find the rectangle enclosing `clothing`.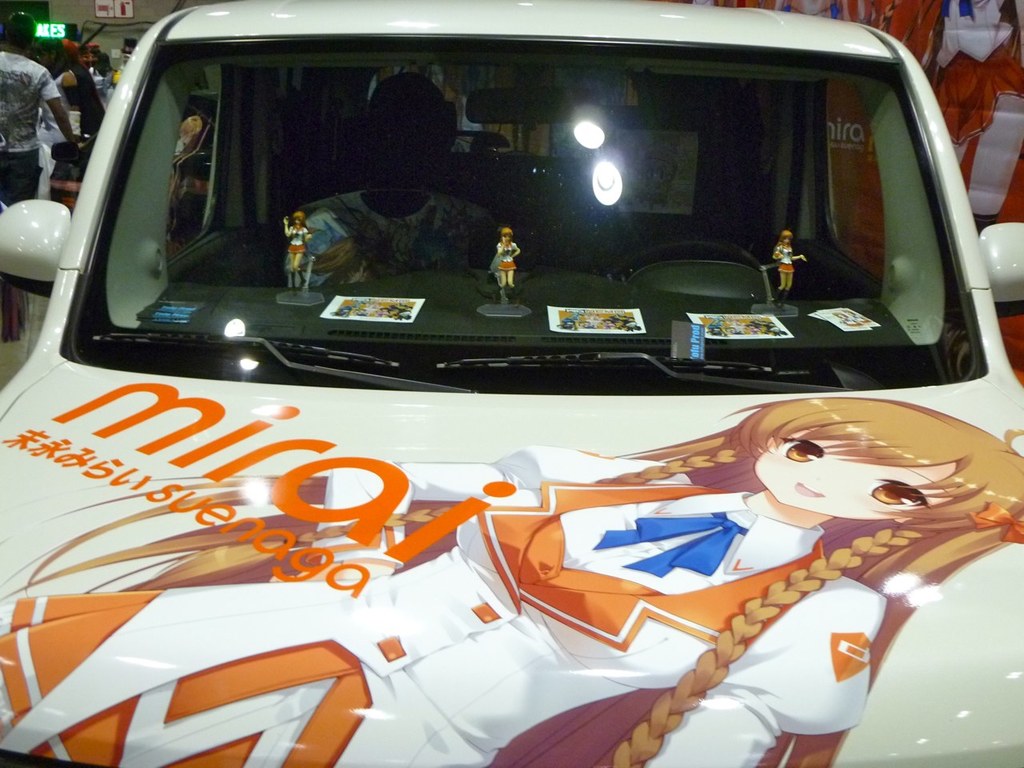
<box>295,194,493,286</box>.
